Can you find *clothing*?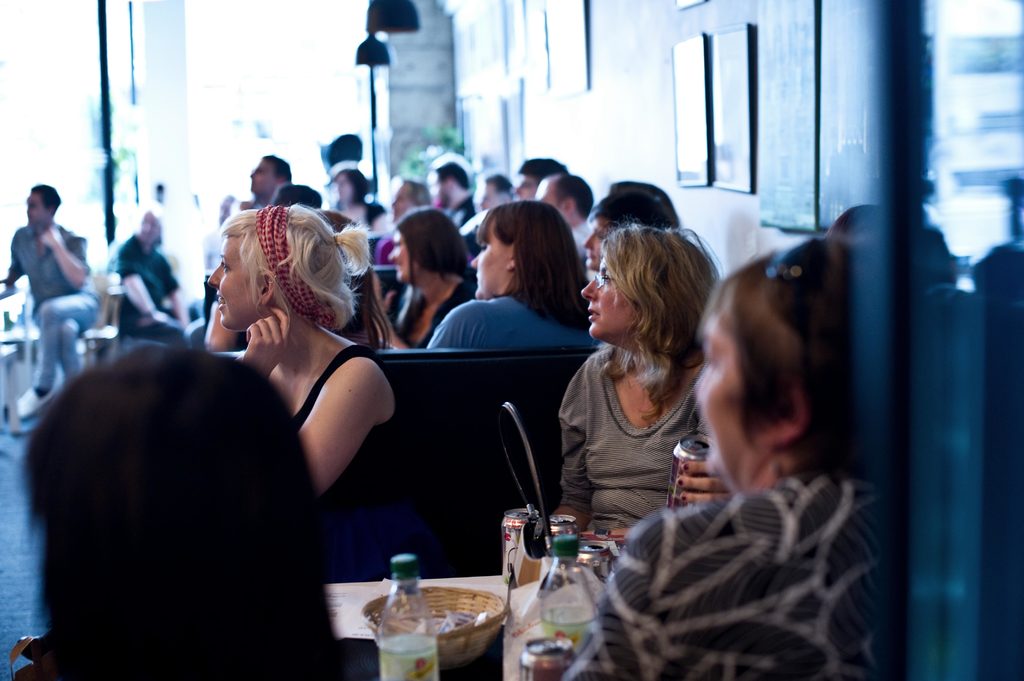
Yes, bounding box: bbox(119, 235, 193, 348).
